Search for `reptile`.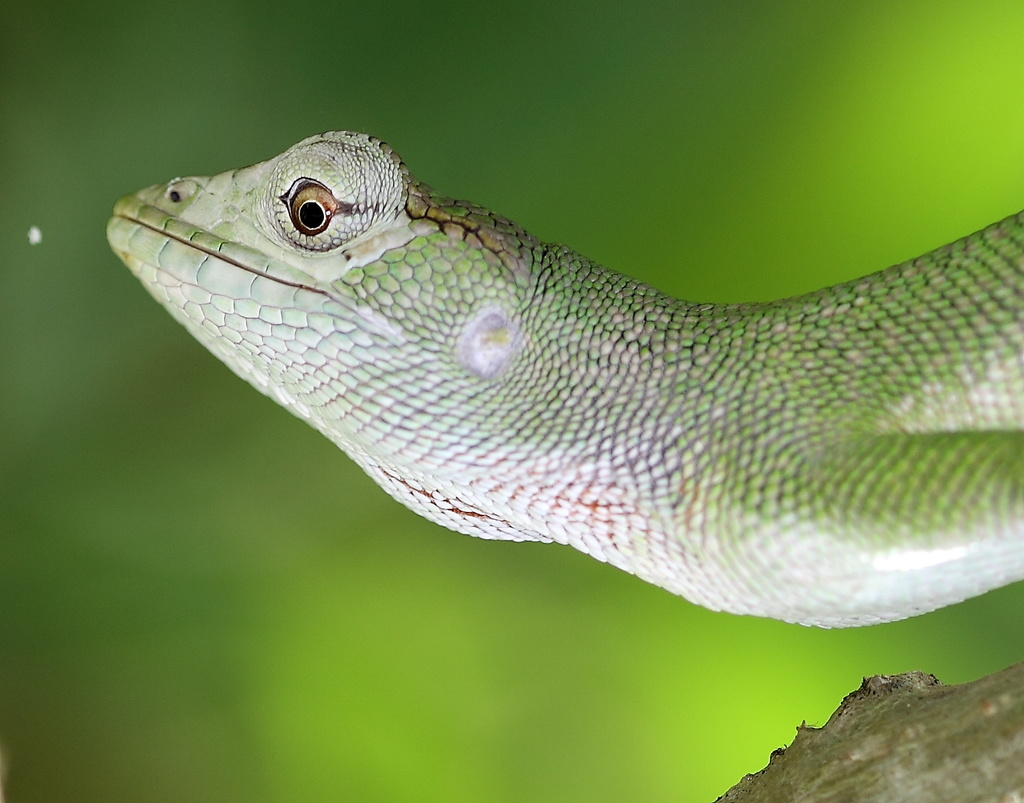
Found at 101,121,1023,630.
